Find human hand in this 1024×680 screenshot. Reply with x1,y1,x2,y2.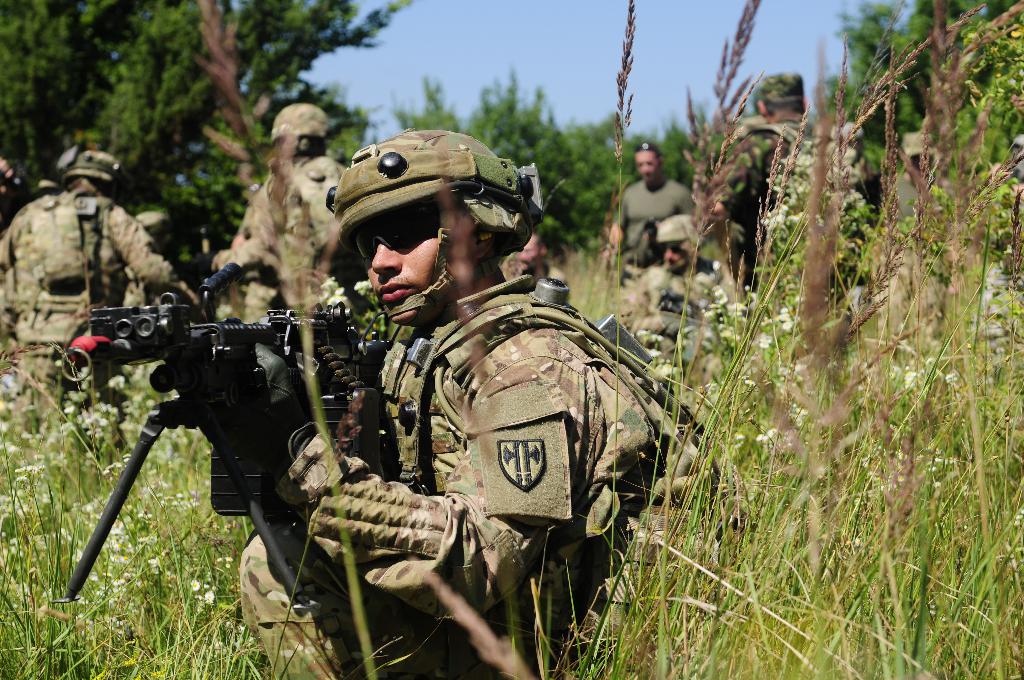
242,343,312,482.
